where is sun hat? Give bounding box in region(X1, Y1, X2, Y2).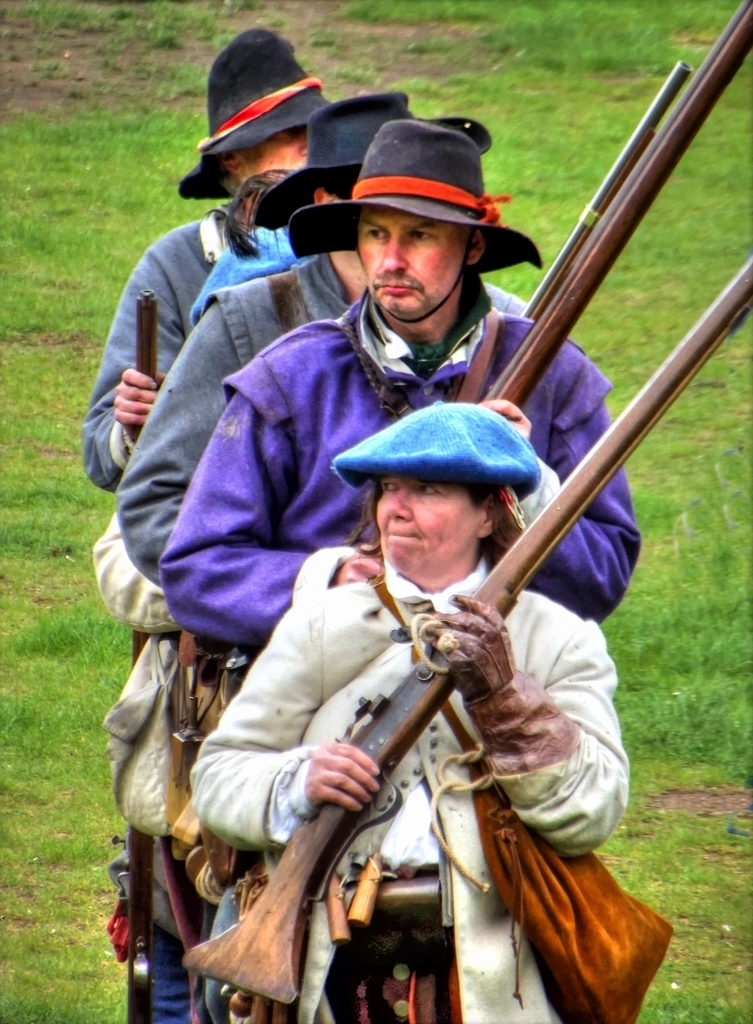
region(173, 25, 350, 200).
